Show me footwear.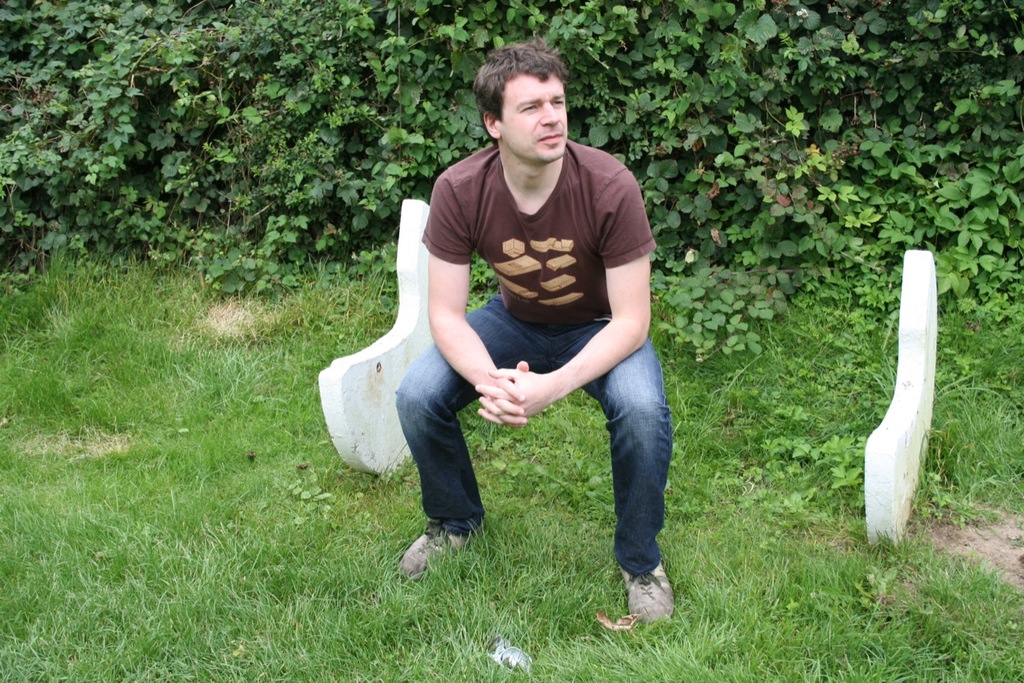
footwear is here: rect(613, 567, 681, 640).
